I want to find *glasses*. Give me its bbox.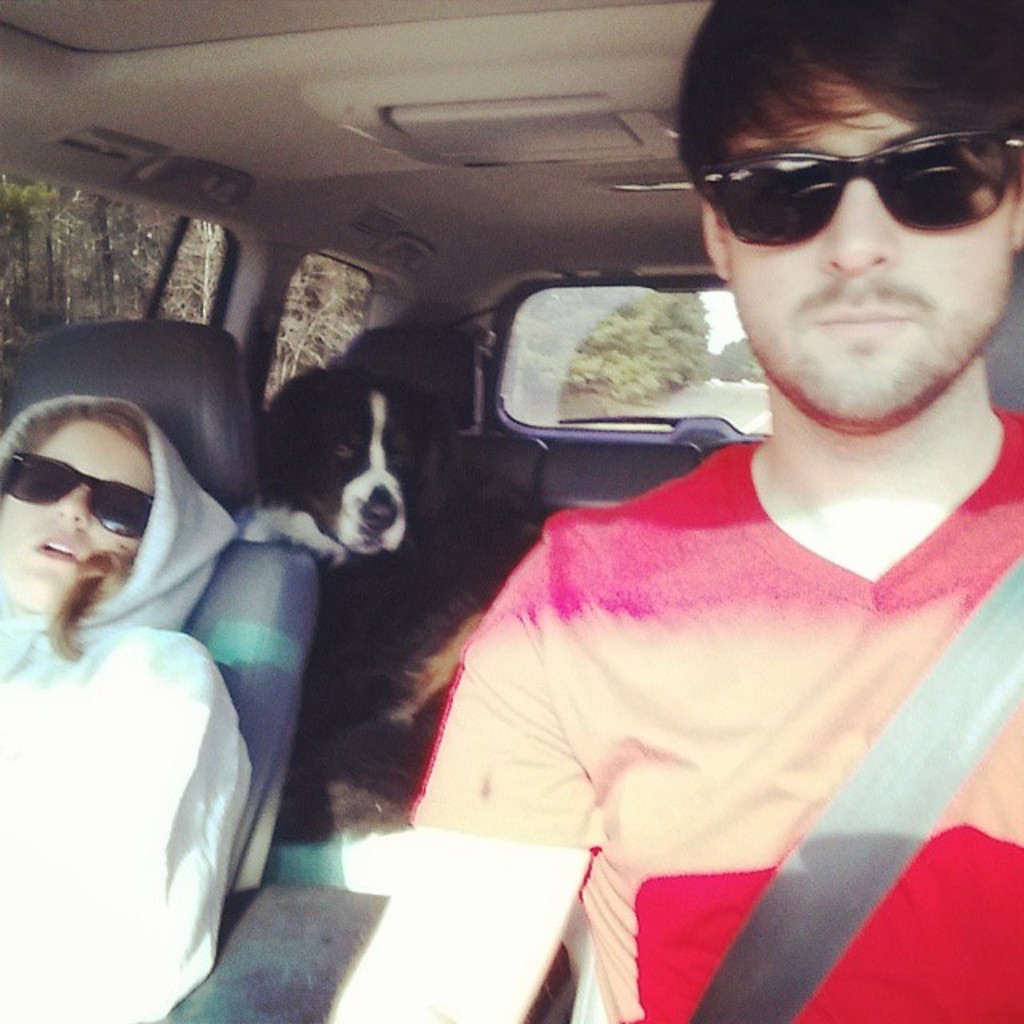
[680,115,1022,253].
